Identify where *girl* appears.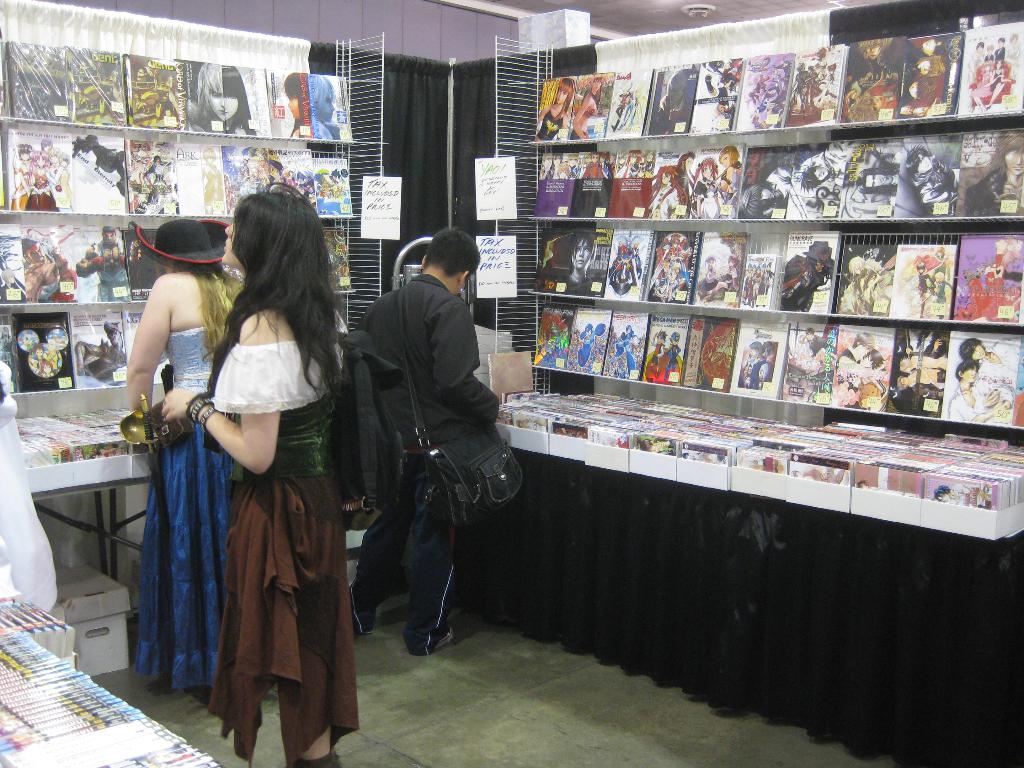
Appears at pyautogui.locateOnScreen(223, 63, 253, 134).
